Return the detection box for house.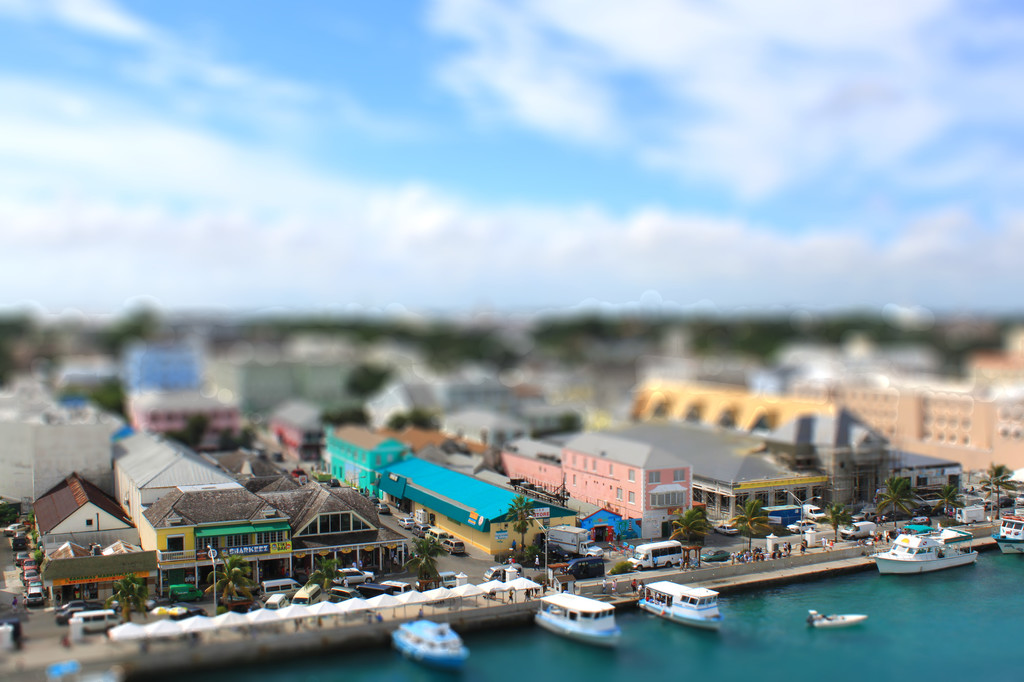
Rect(640, 371, 810, 441).
